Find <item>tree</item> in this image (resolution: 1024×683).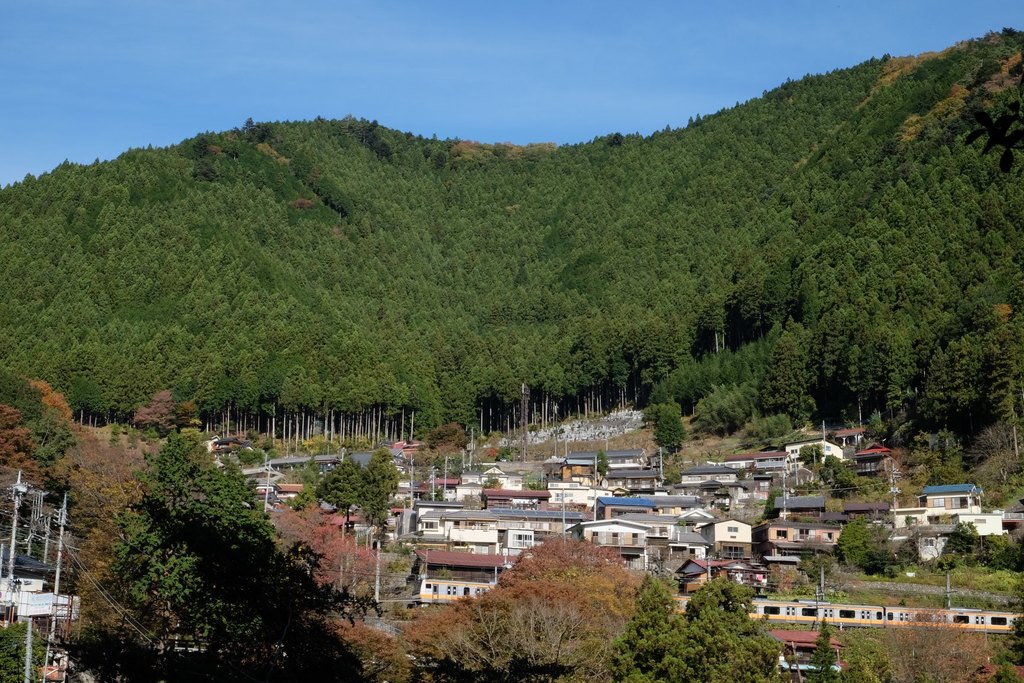
detection(278, 506, 380, 613).
